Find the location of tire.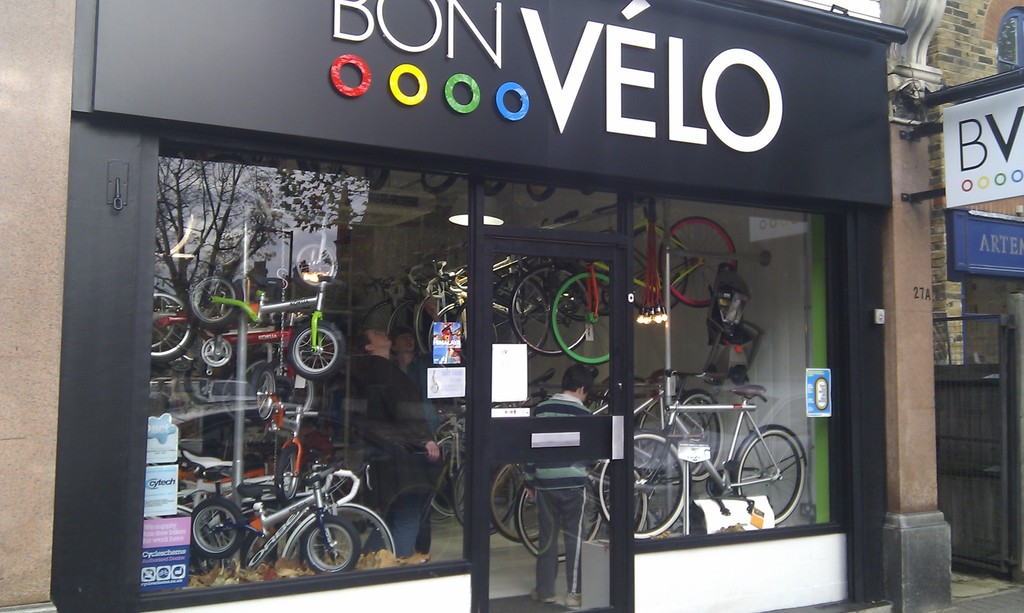
Location: left=139, top=285, right=195, bottom=363.
